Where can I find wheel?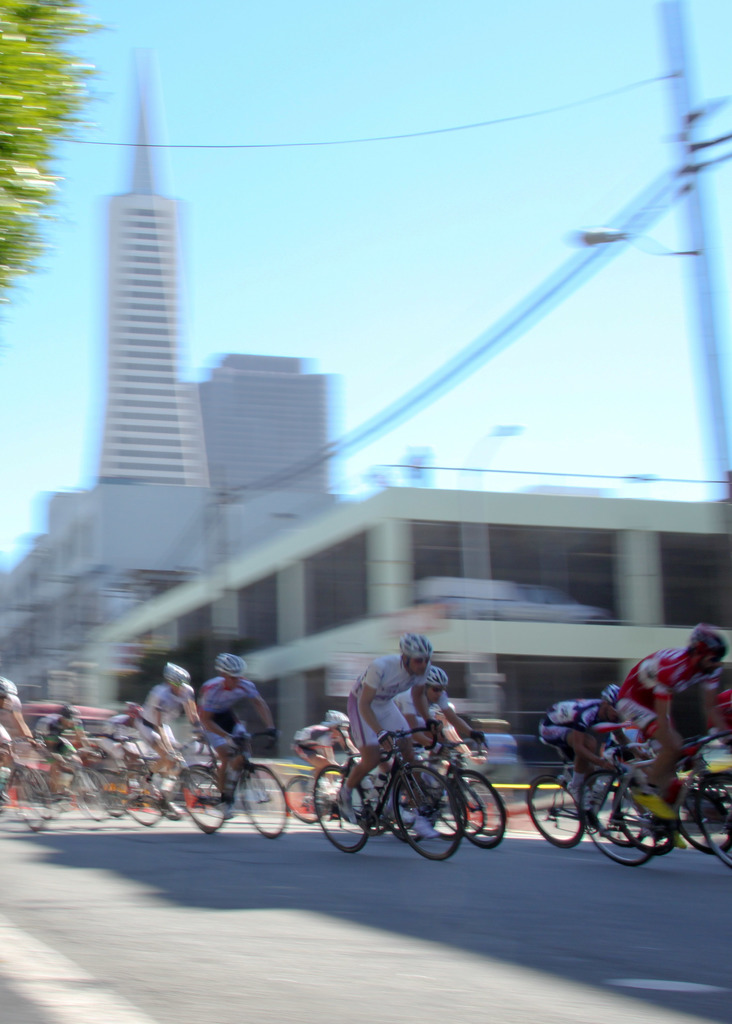
You can find it at <region>531, 767, 599, 850</region>.
